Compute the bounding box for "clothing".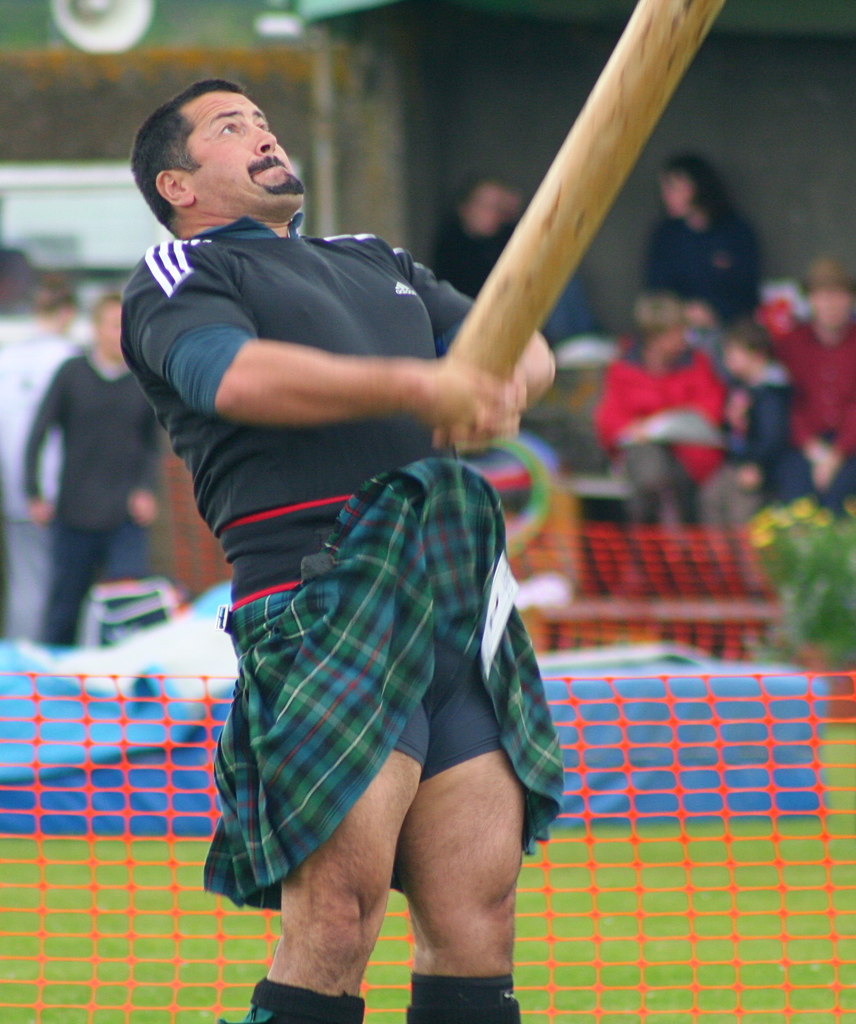
detection(123, 228, 502, 771).
